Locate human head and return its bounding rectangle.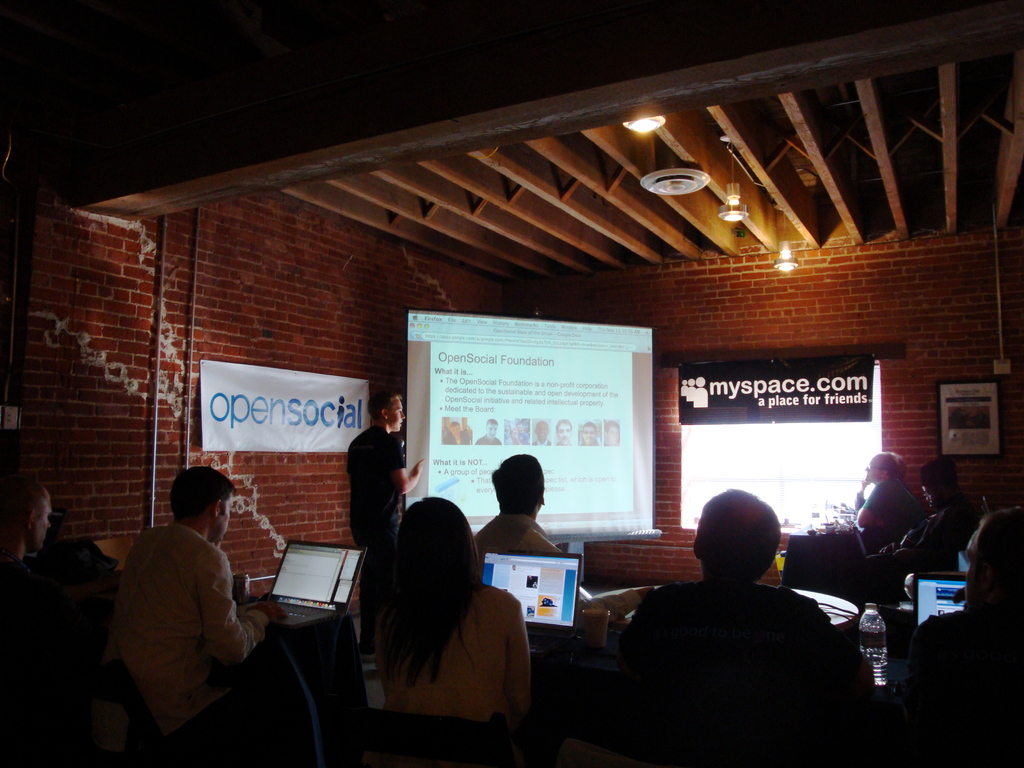
[left=493, top=455, right=547, bottom=516].
